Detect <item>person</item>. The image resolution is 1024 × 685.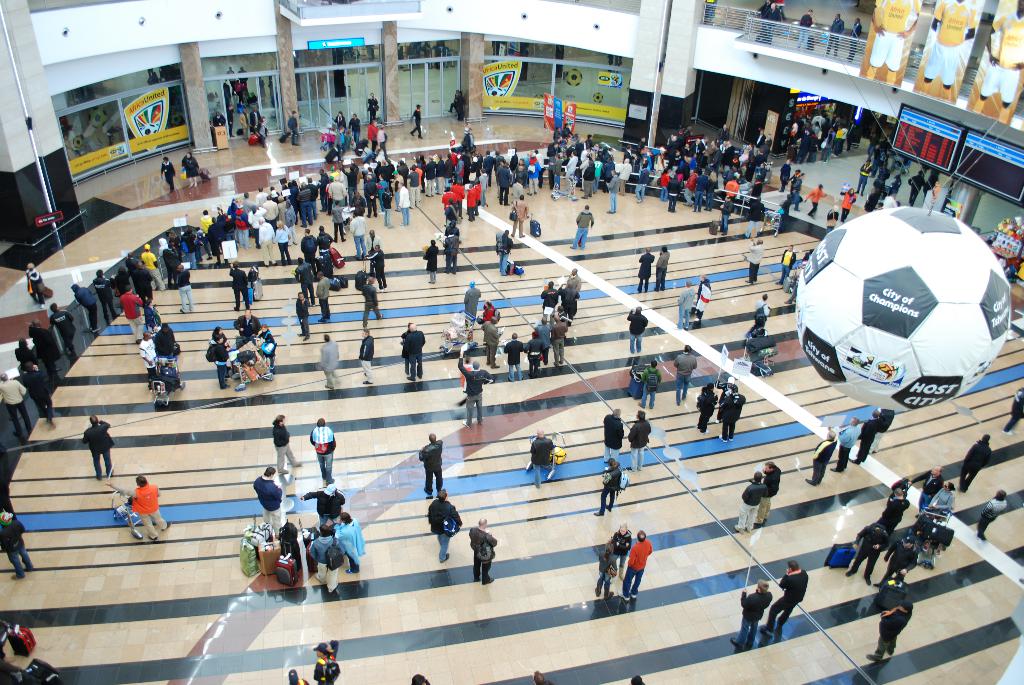
(left=0, top=516, right=35, bottom=581).
